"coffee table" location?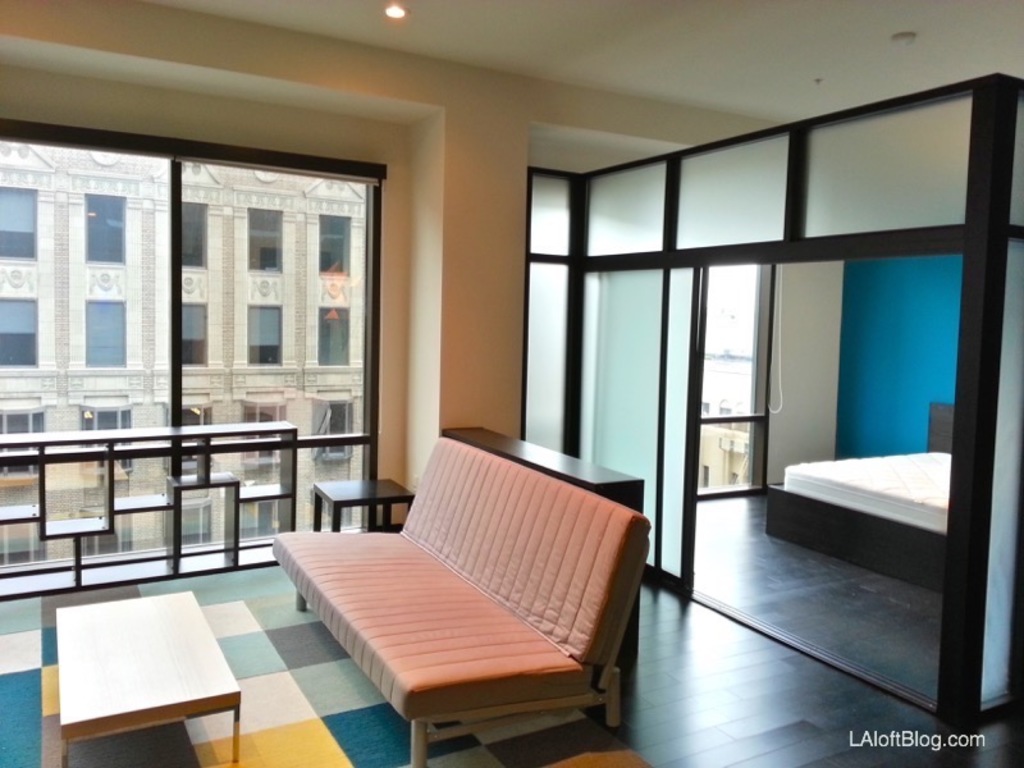
[55, 593, 244, 767]
